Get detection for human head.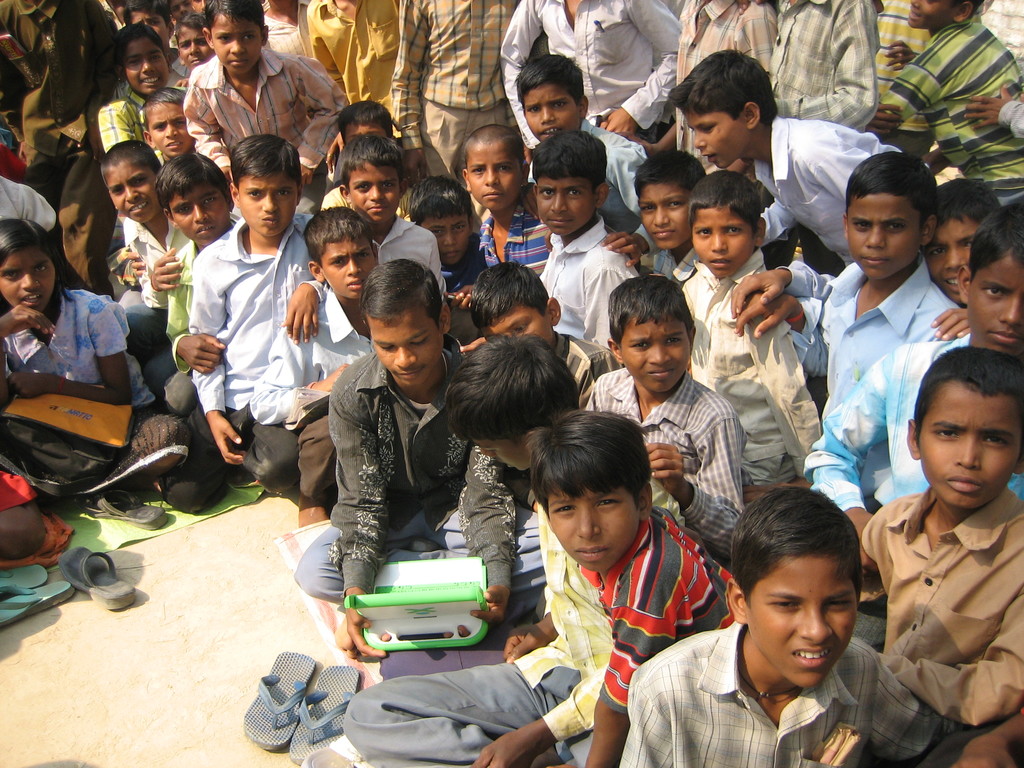
Detection: box(333, 134, 408, 220).
